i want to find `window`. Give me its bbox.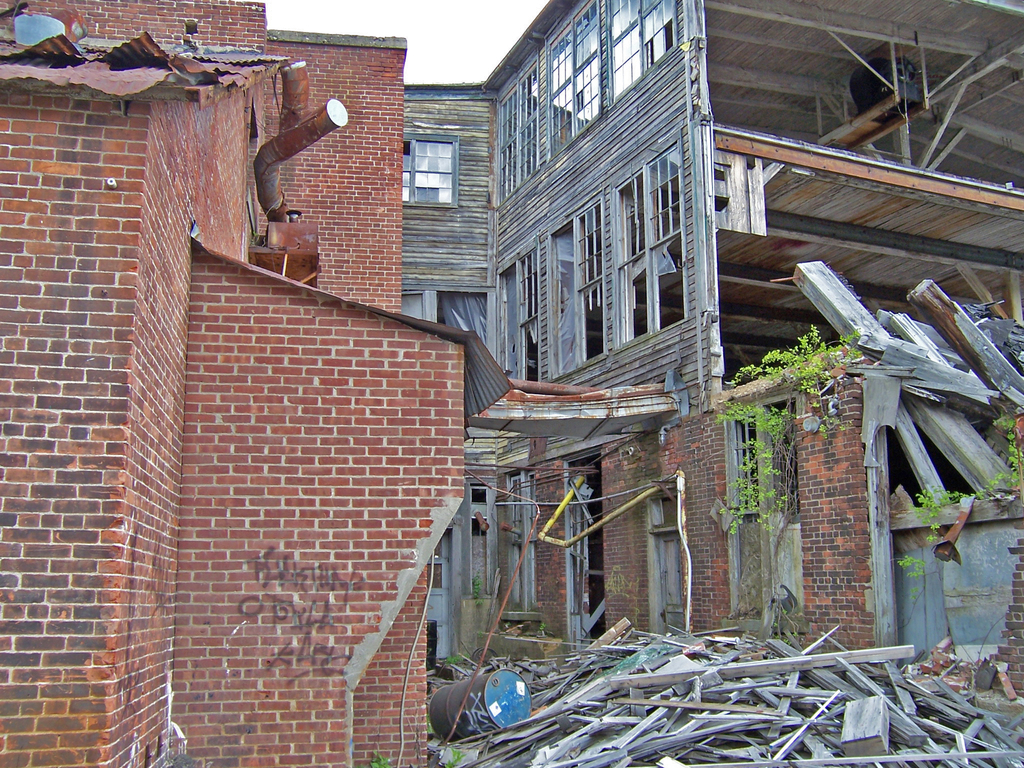
{"x1": 496, "y1": 82, "x2": 518, "y2": 205}.
